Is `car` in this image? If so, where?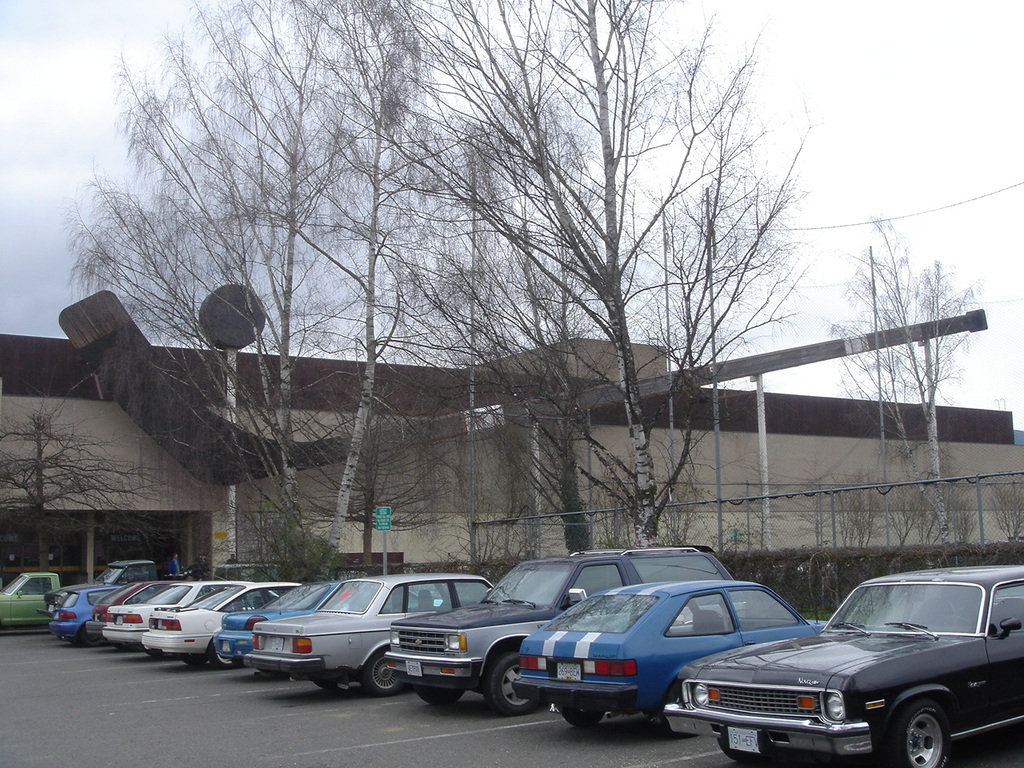
Yes, at 133 582 301 670.
